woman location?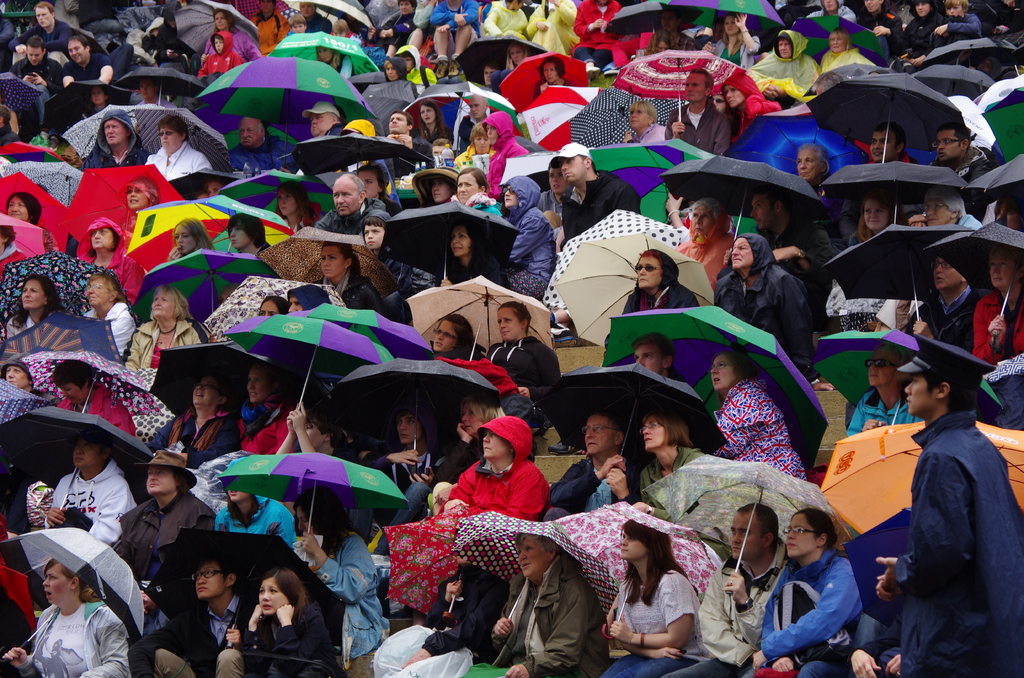
(x1=726, y1=70, x2=776, y2=150)
